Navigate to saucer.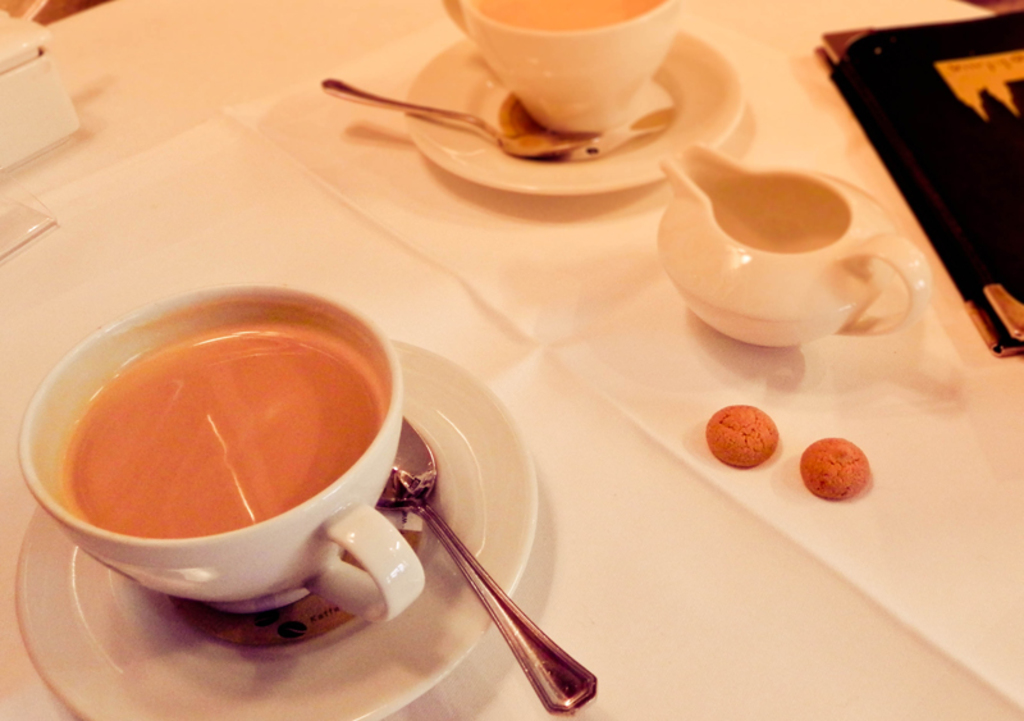
Navigation target: [403, 32, 749, 198].
